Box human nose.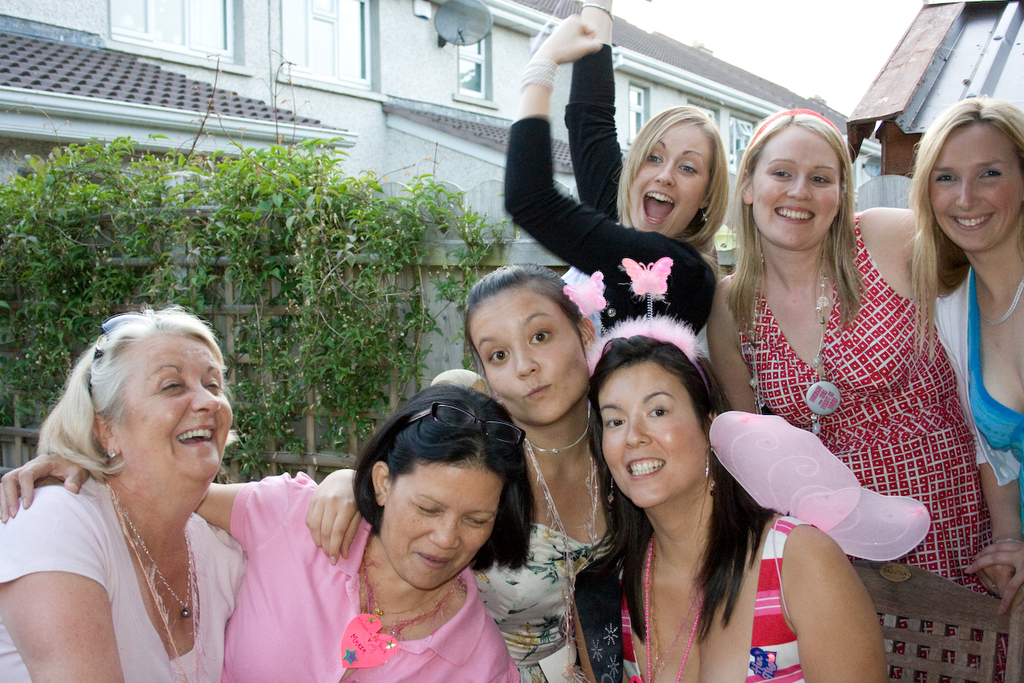
(x1=956, y1=181, x2=982, y2=211).
